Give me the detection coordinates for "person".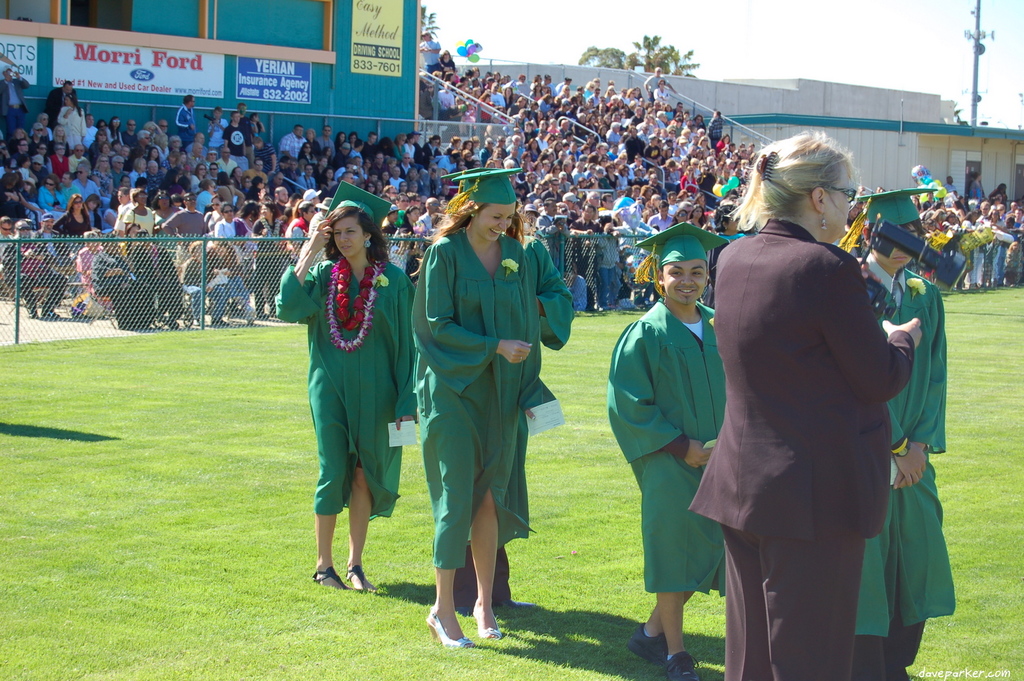
region(188, 133, 211, 158).
